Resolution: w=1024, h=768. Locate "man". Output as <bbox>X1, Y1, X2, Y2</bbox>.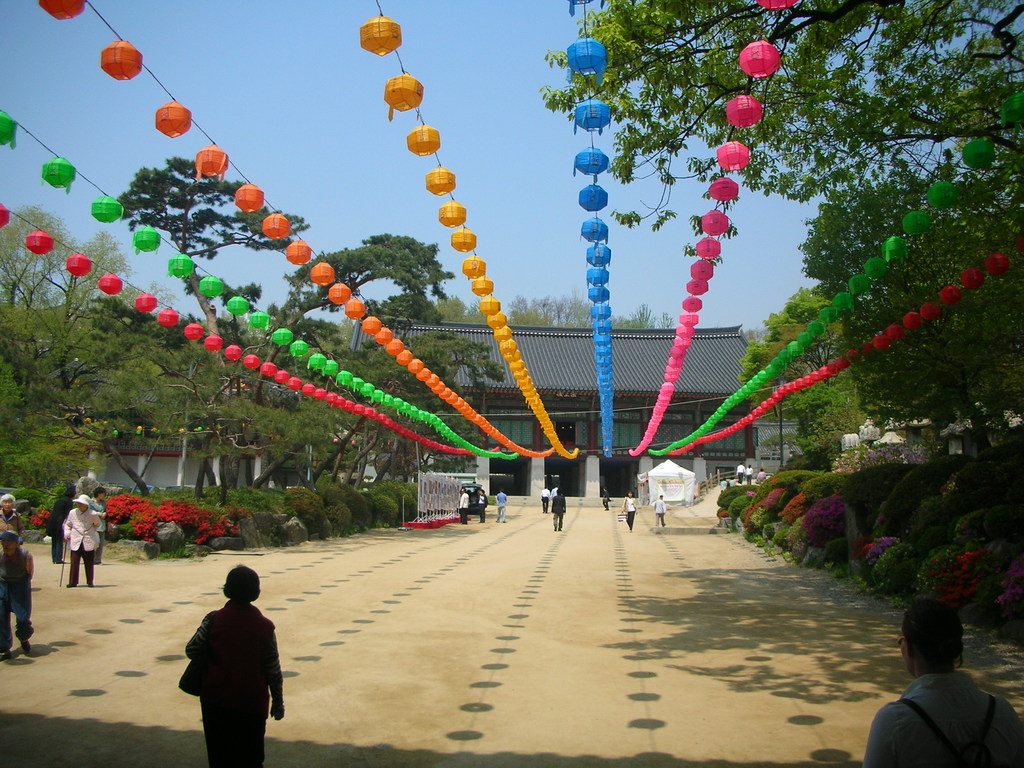
<bbox>551, 486, 558, 499</bbox>.
